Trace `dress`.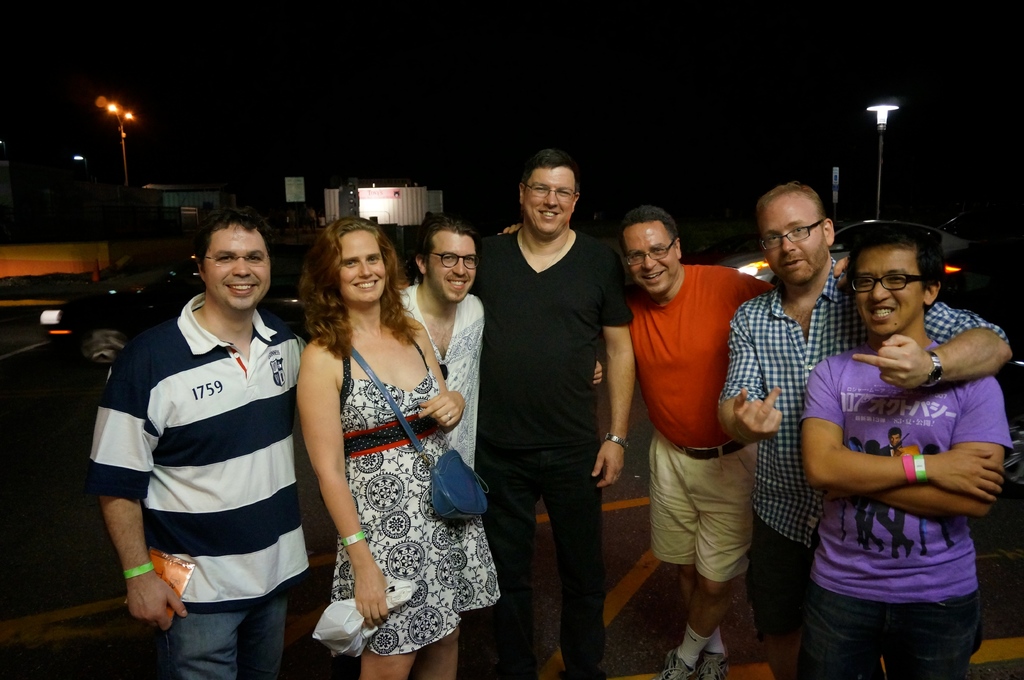
Traced to crop(332, 343, 495, 658).
